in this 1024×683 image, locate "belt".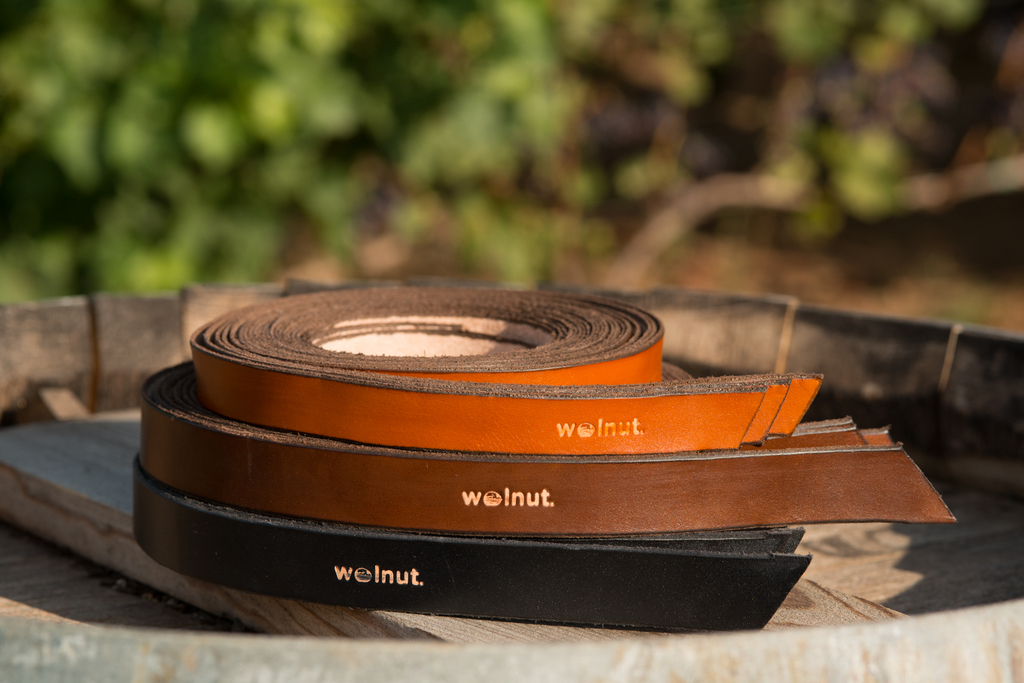
Bounding box: select_region(132, 461, 815, 633).
